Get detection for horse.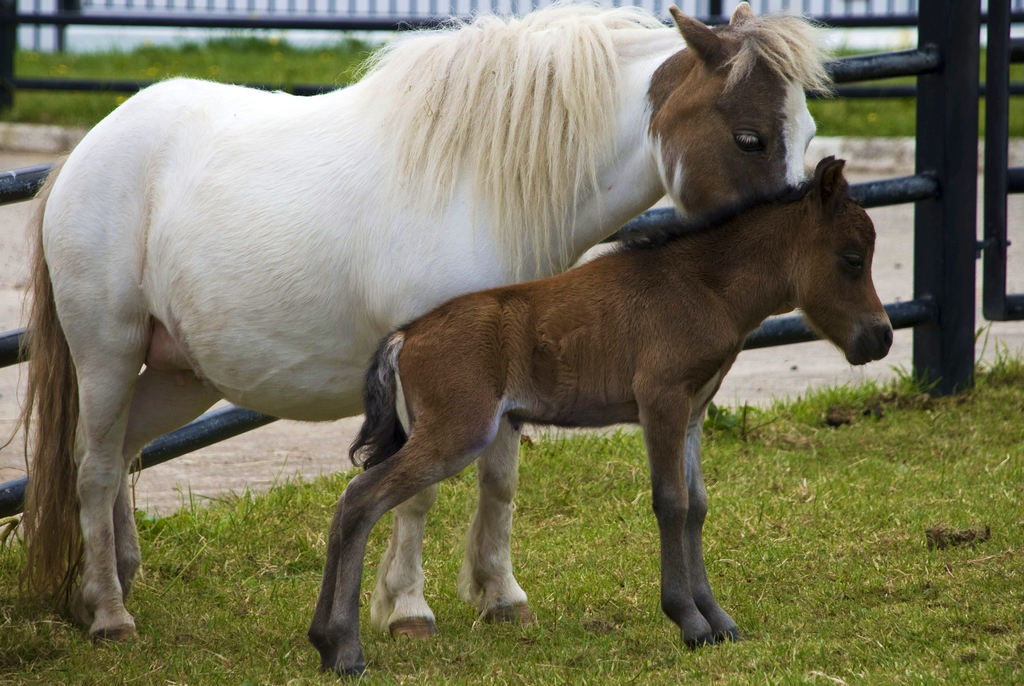
Detection: Rect(301, 147, 892, 669).
